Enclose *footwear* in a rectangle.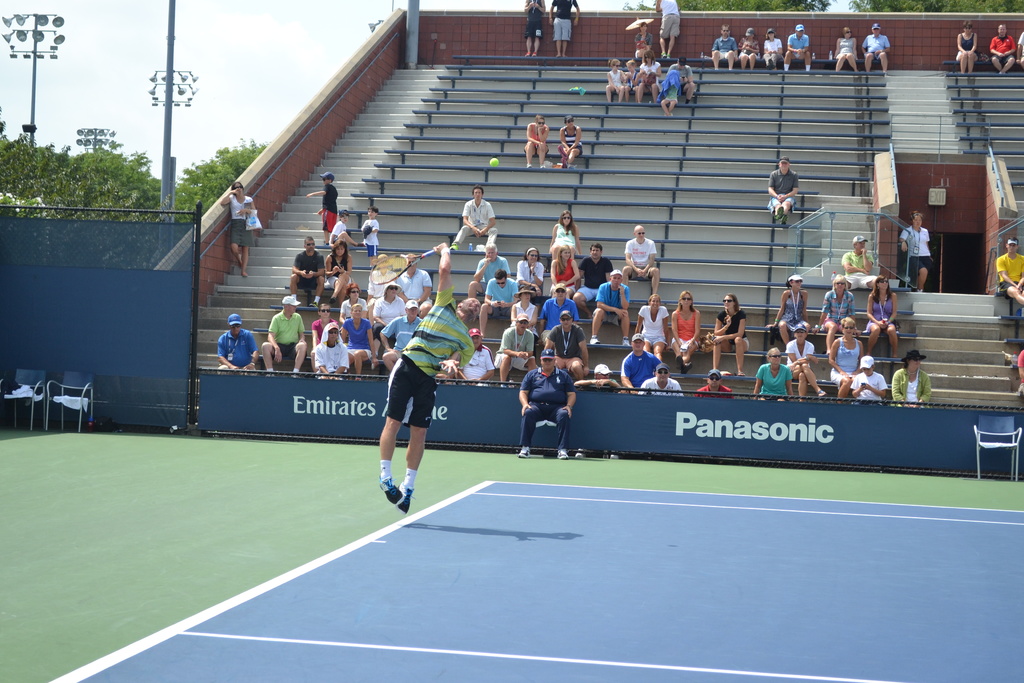
BBox(383, 477, 397, 500).
